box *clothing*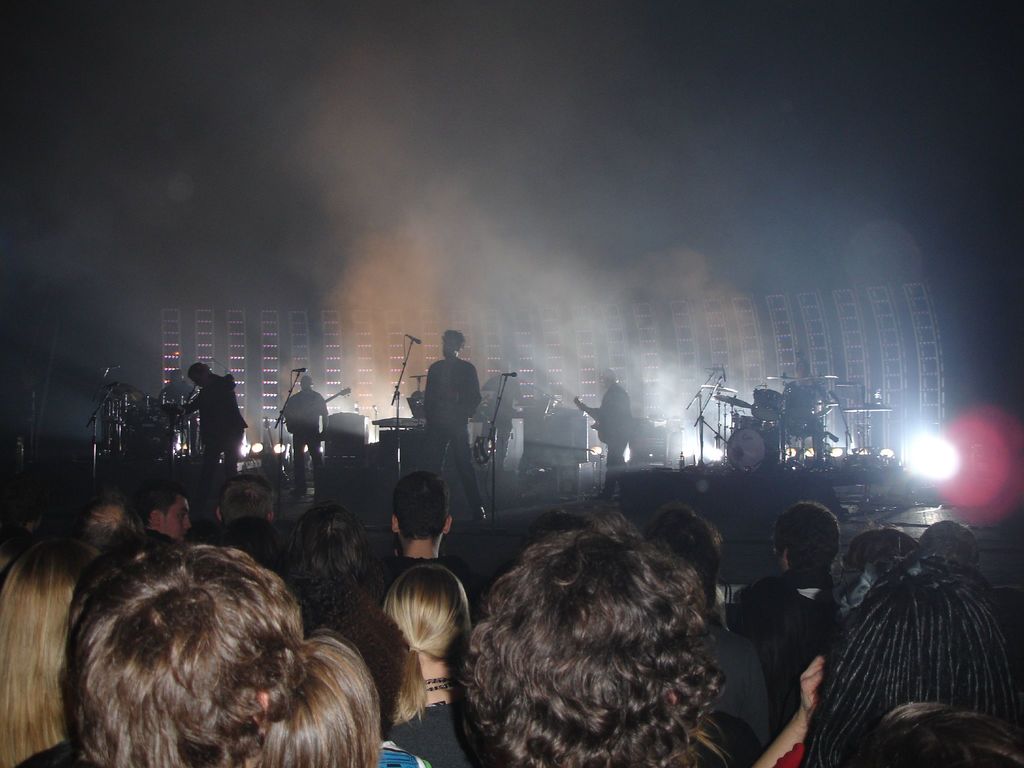
locate(689, 631, 774, 767)
